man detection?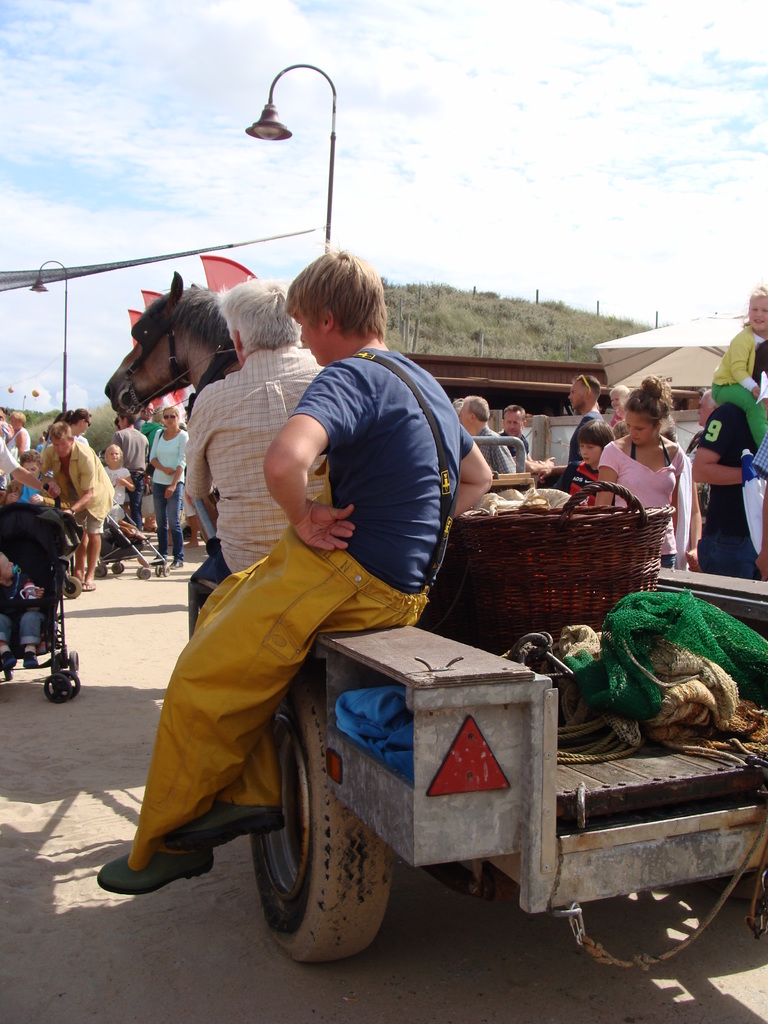
l=188, t=286, r=326, b=636
